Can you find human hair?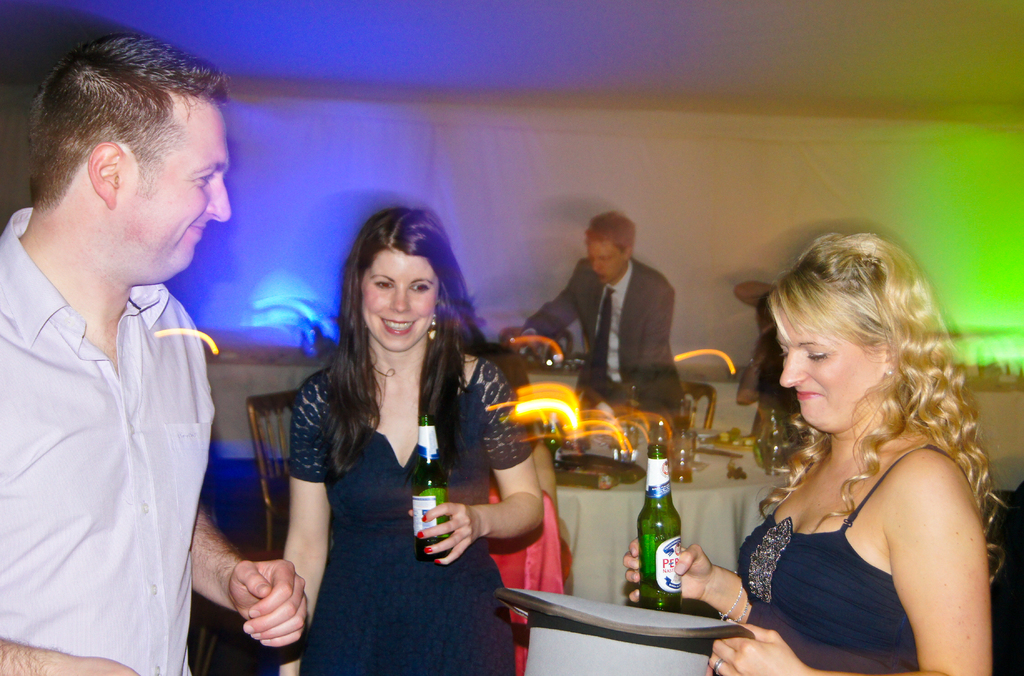
Yes, bounding box: left=582, top=210, right=636, bottom=252.
